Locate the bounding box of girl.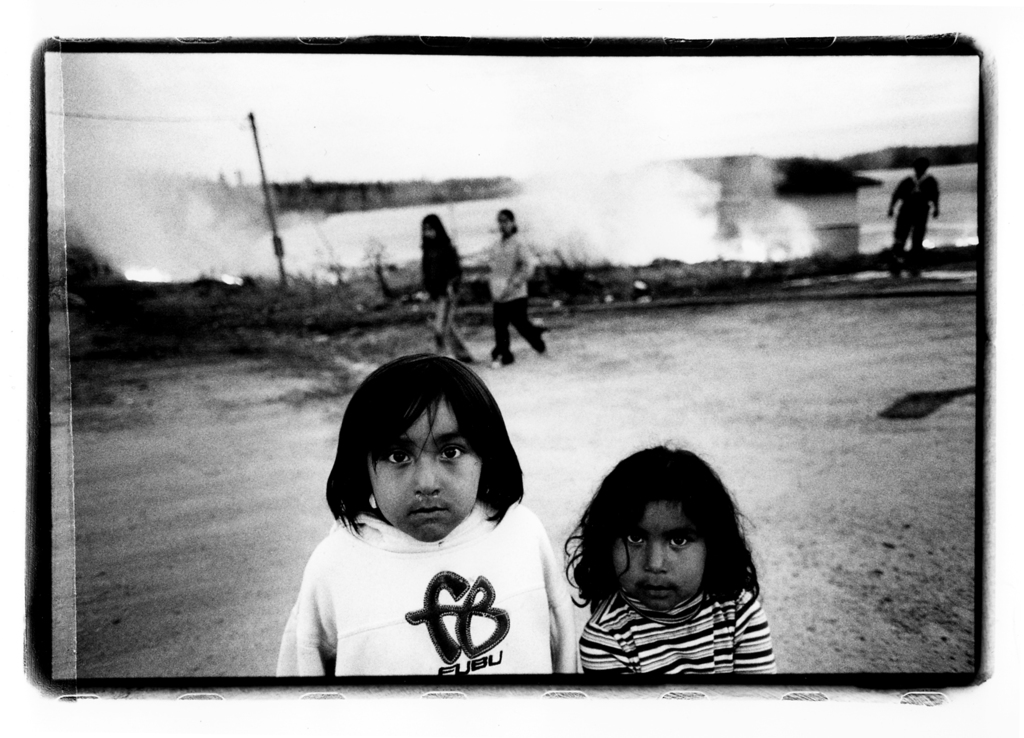
Bounding box: (488,209,546,369).
